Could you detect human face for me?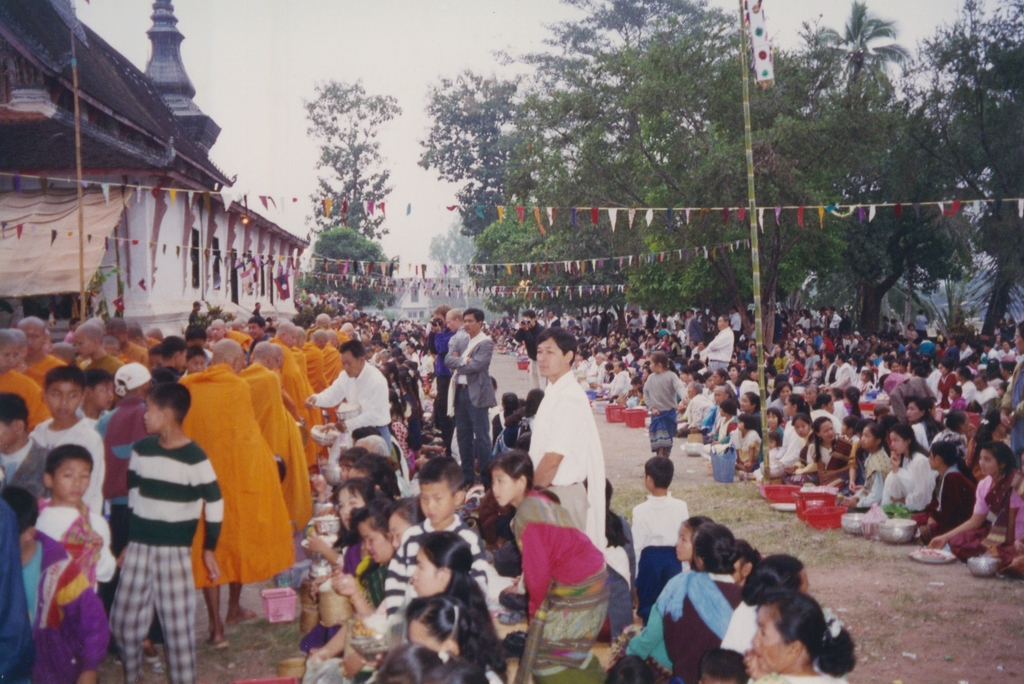
Detection result: 141,392,164,431.
